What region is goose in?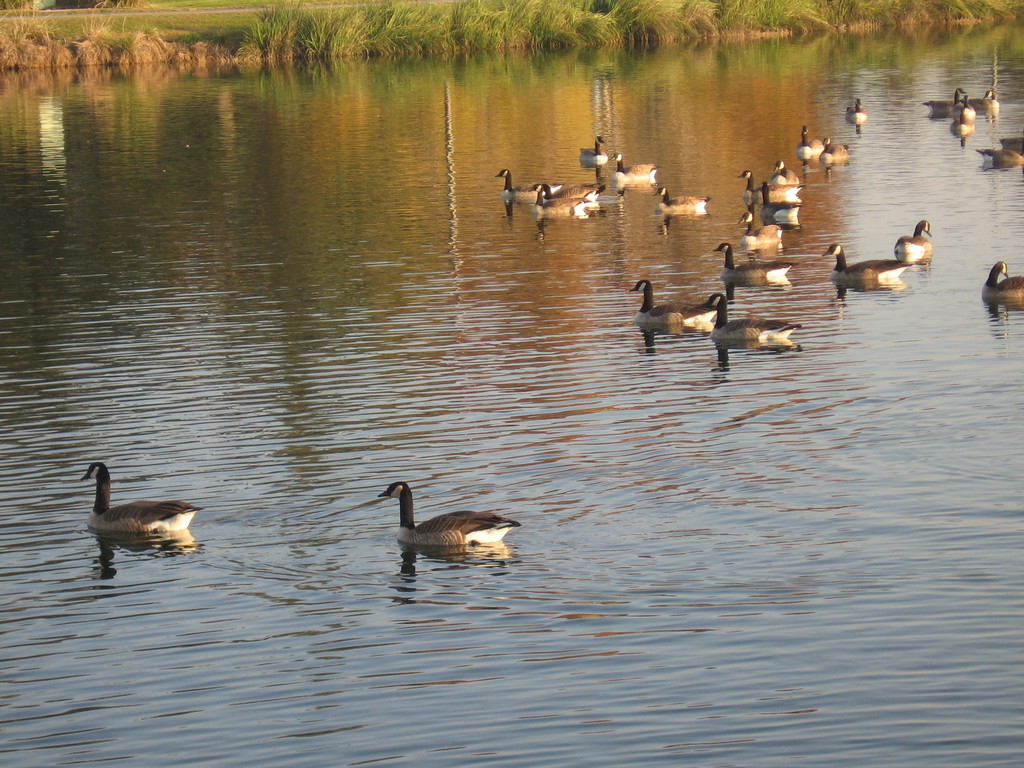
576, 135, 609, 164.
